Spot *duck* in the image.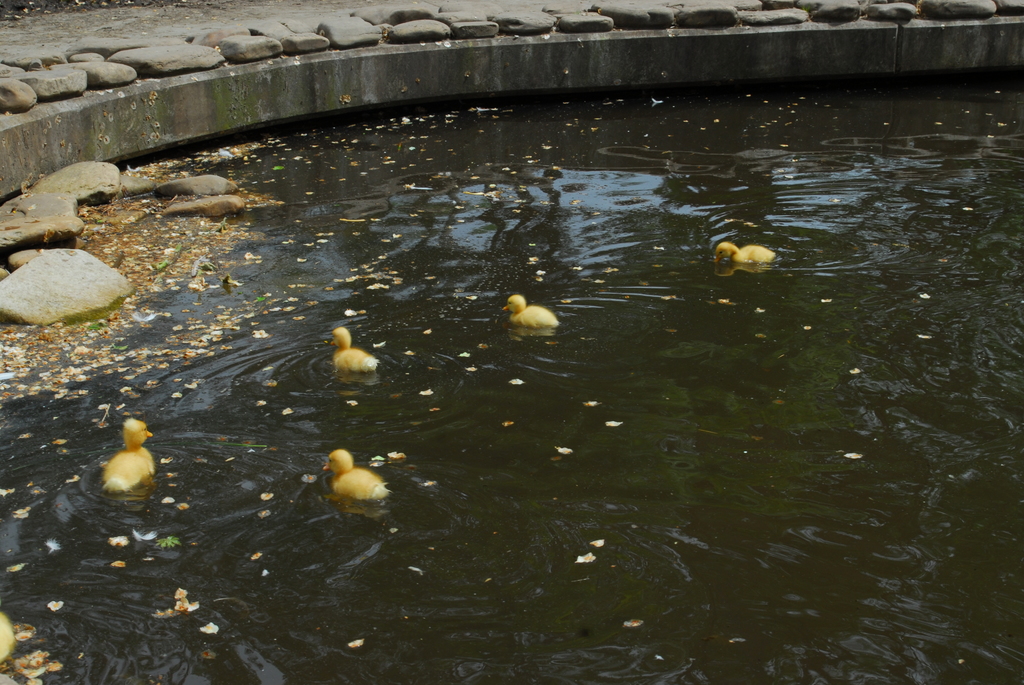
*duck* found at 314:441:394:511.
